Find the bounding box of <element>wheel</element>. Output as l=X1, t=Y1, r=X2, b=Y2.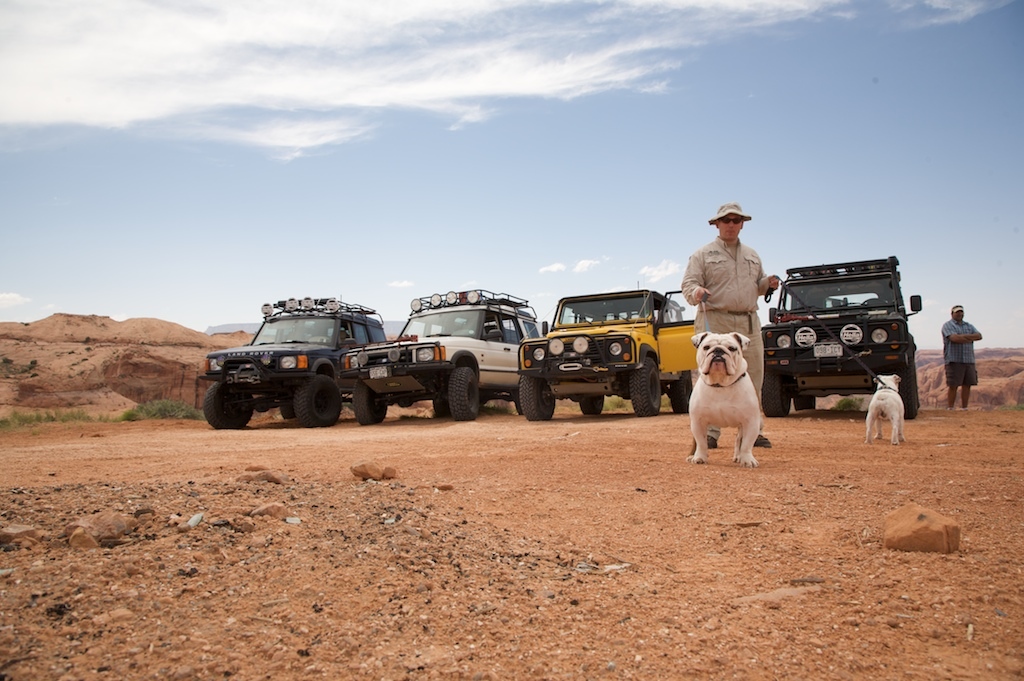
l=289, t=360, r=343, b=427.
